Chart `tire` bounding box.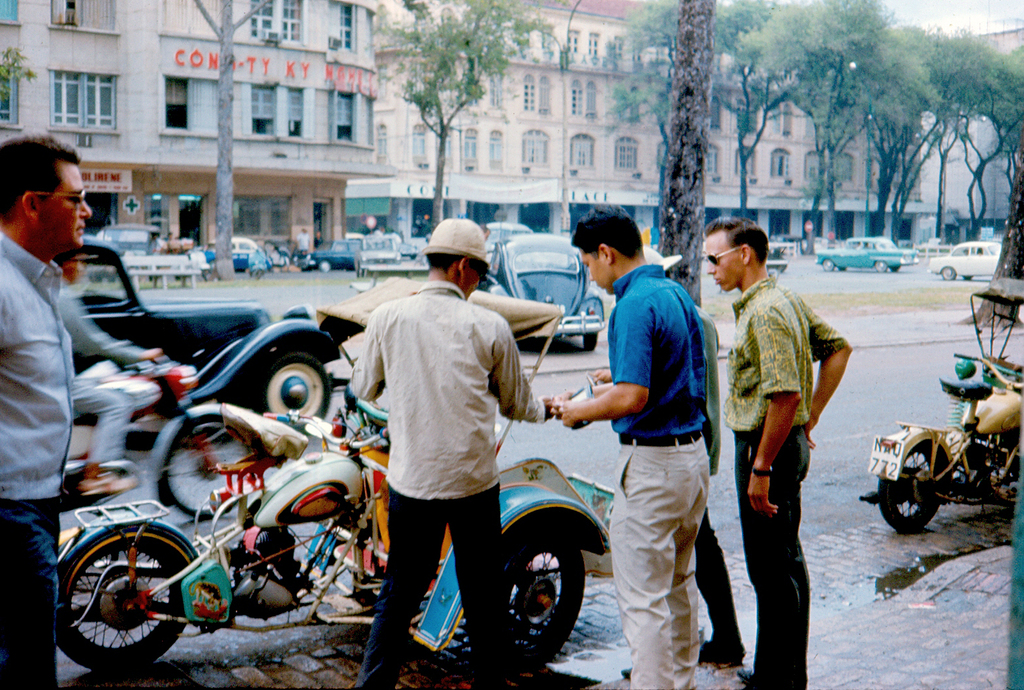
Charted: detection(875, 442, 947, 531).
